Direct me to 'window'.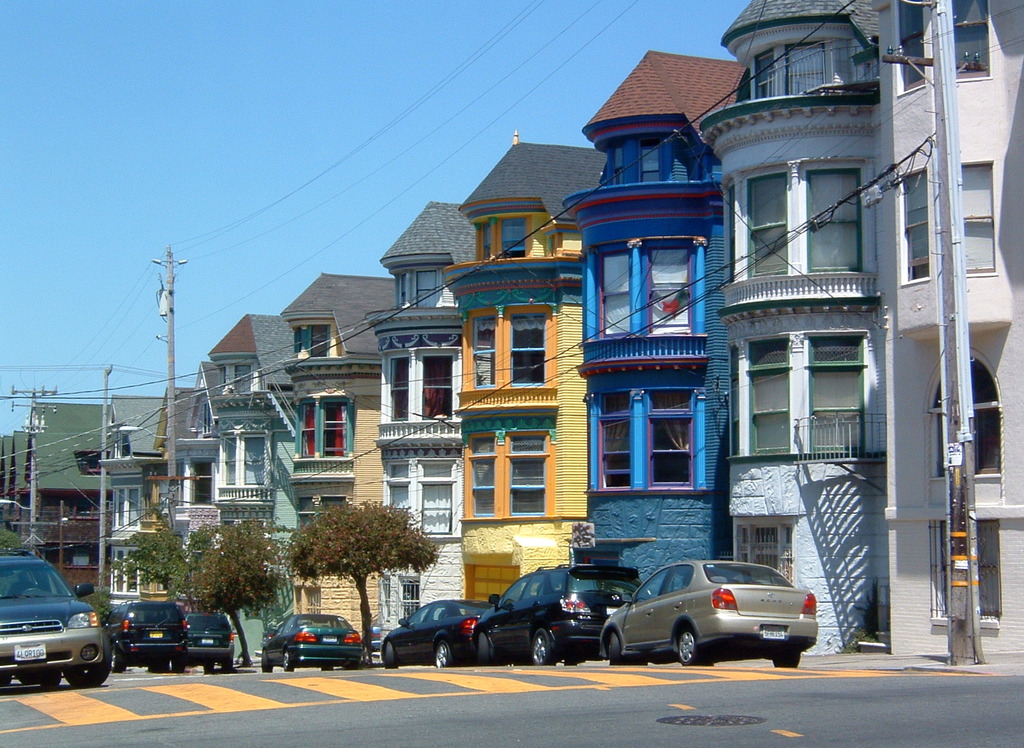
Direction: {"left": 602, "top": 250, "right": 635, "bottom": 337}.
